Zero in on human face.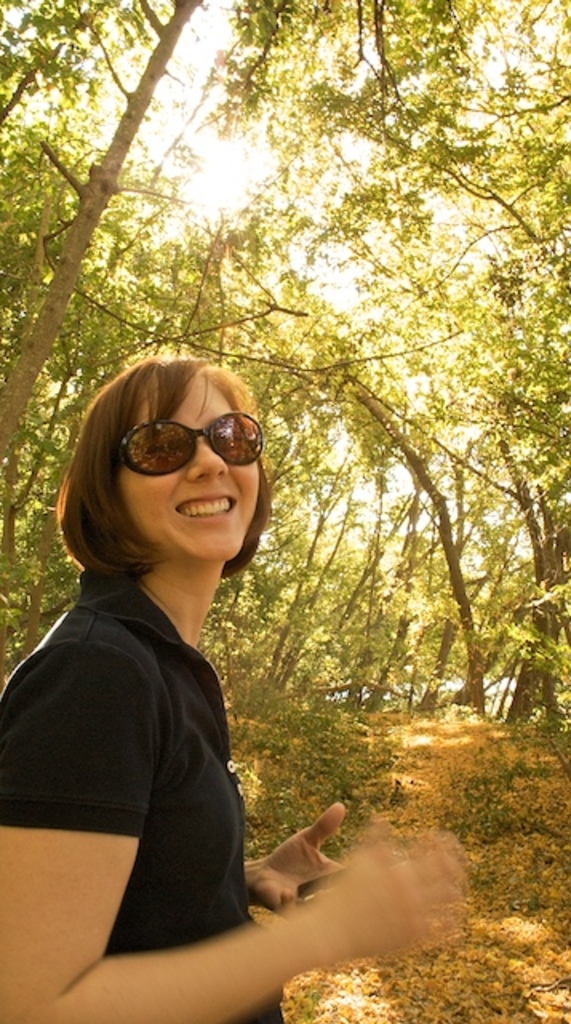
Zeroed in: box=[120, 365, 266, 570].
